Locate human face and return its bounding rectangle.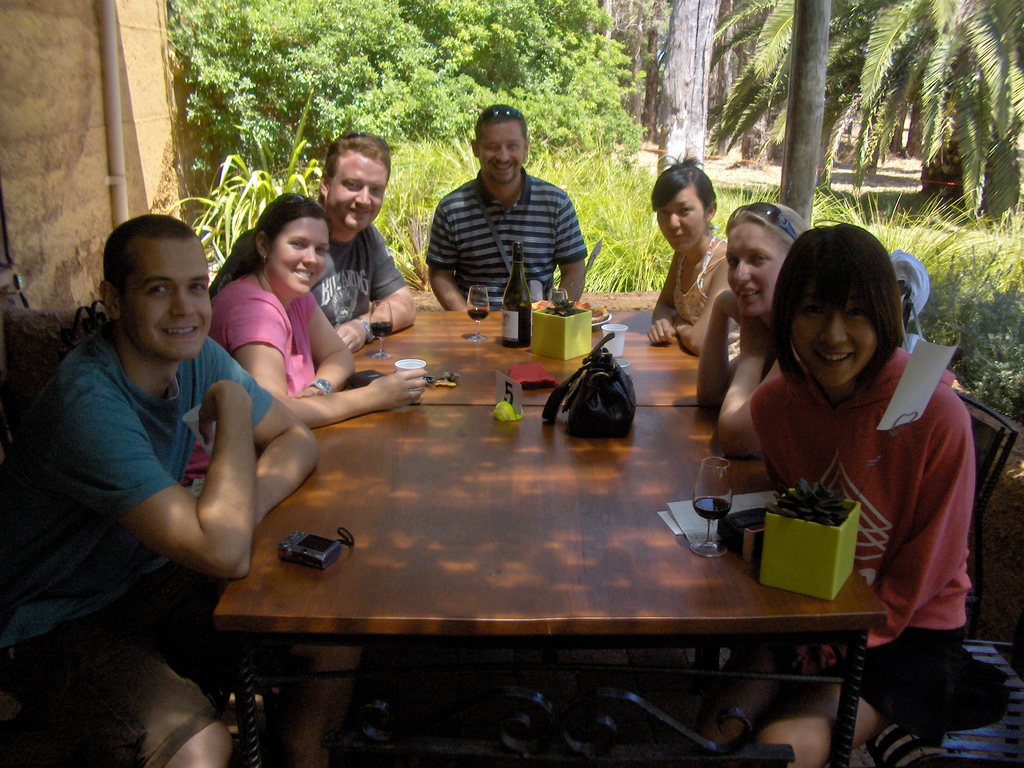
select_region(791, 279, 874, 385).
